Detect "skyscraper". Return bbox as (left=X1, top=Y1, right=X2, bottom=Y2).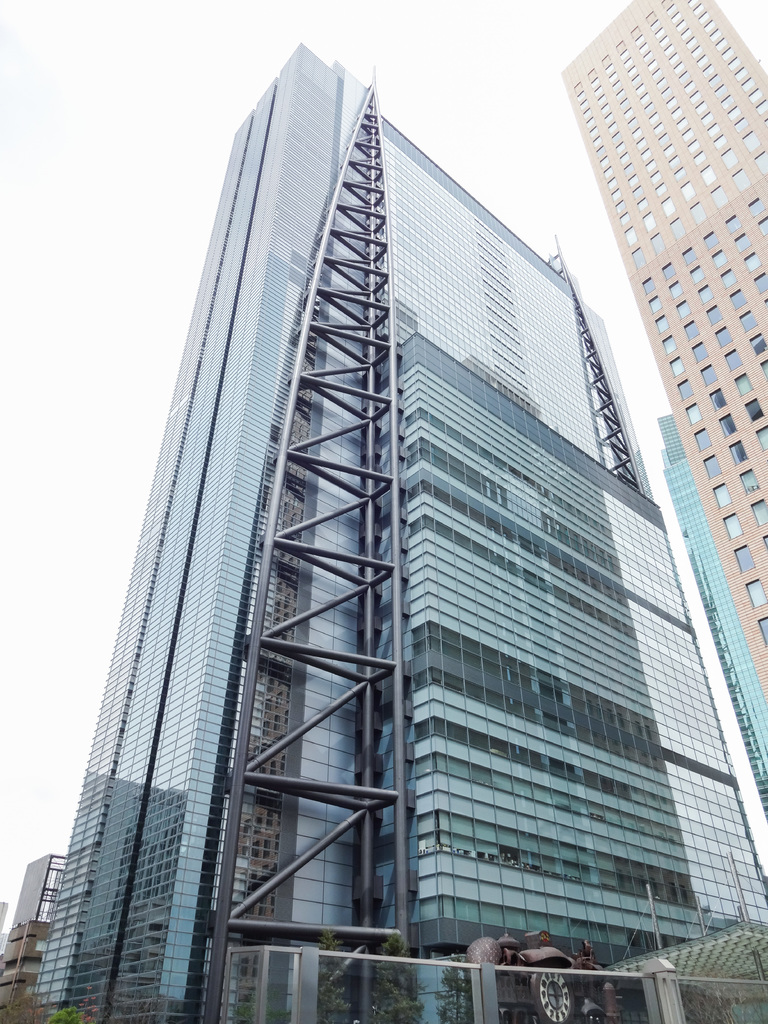
(left=660, top=413, right=767, bottom=826).
